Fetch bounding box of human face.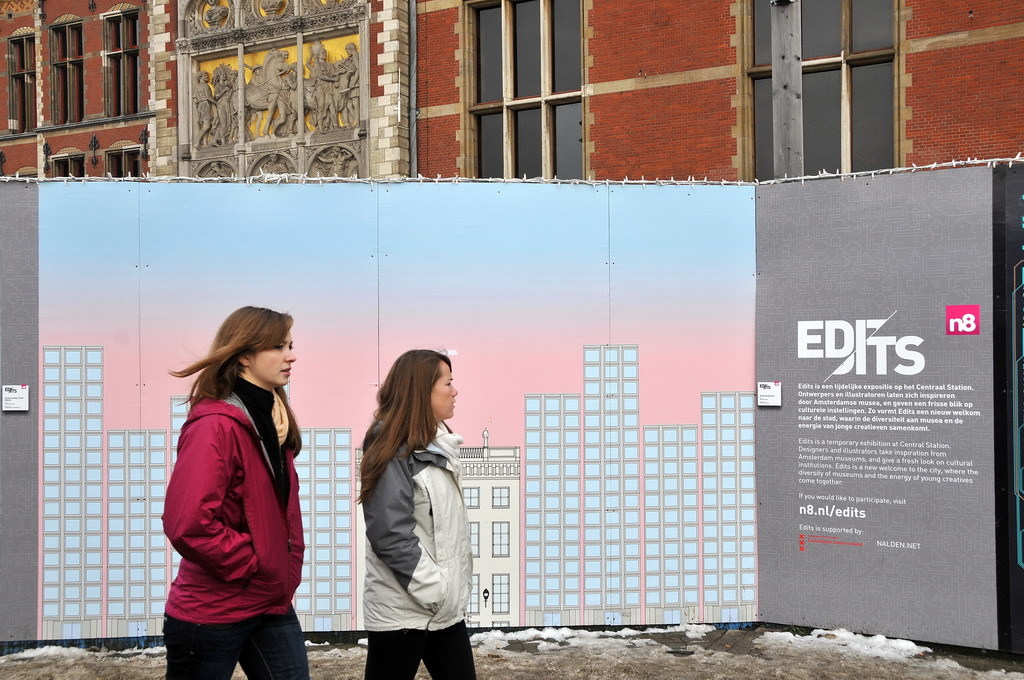
Bbox: [243,320,299,387].
